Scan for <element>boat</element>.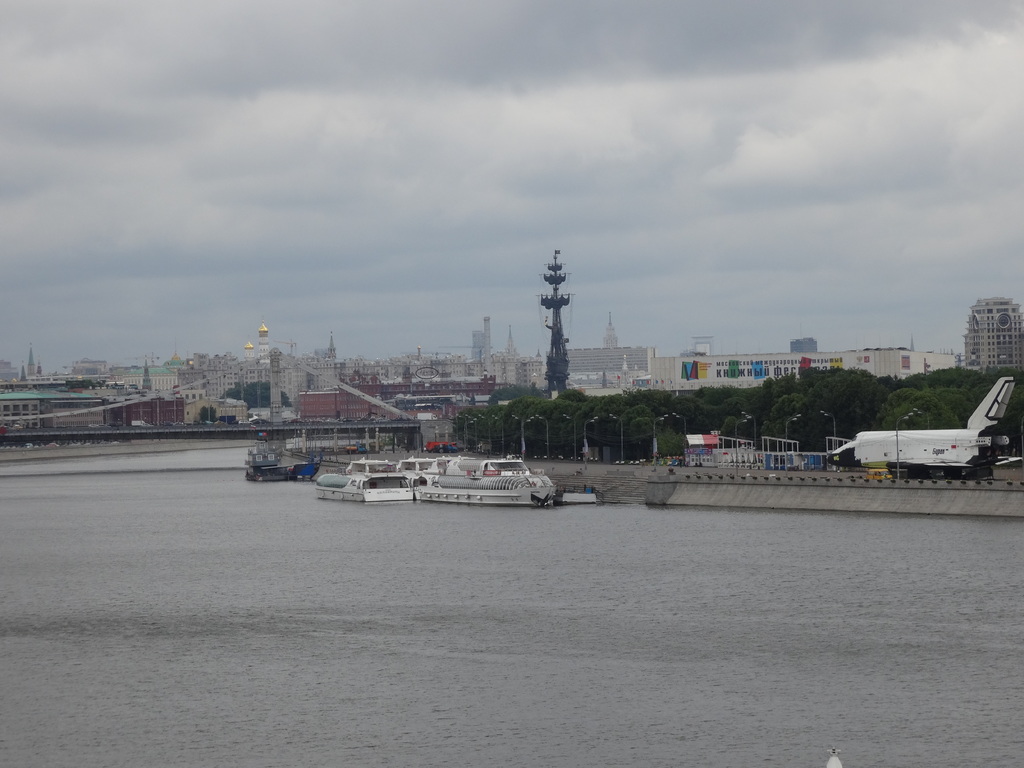
Scan result: <bbox>243, 438, 320, 476</bbox>.
